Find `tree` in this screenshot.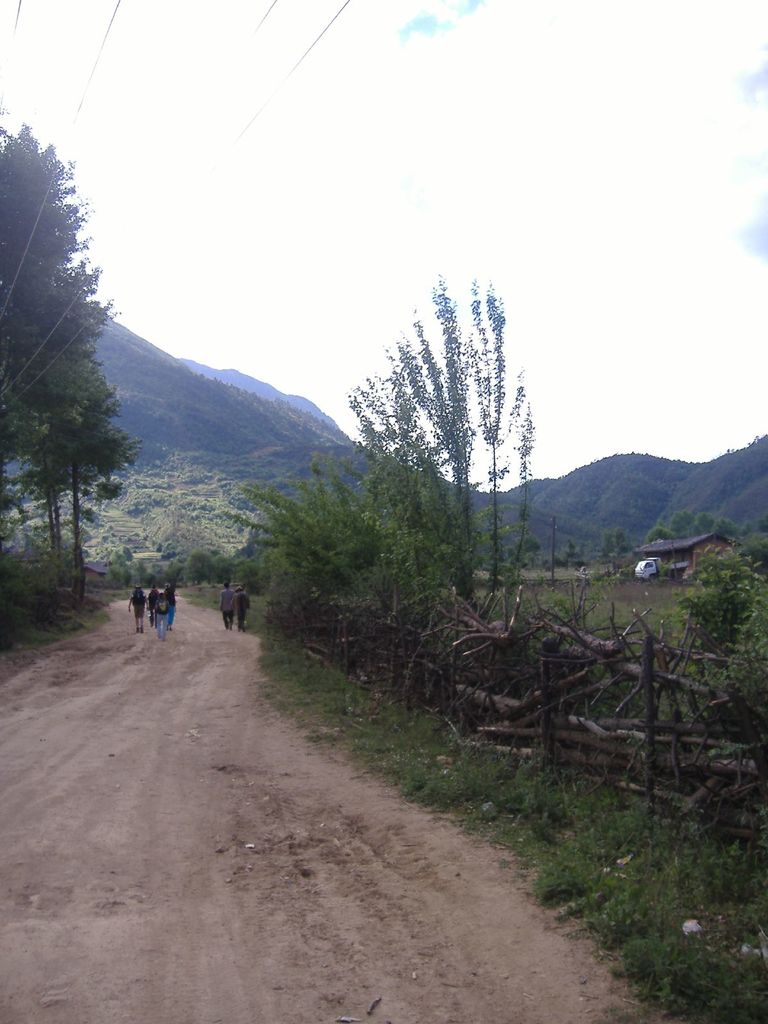
The bounding box for `tree` is [x1=566, y1=539, x2=588, y2=571].
